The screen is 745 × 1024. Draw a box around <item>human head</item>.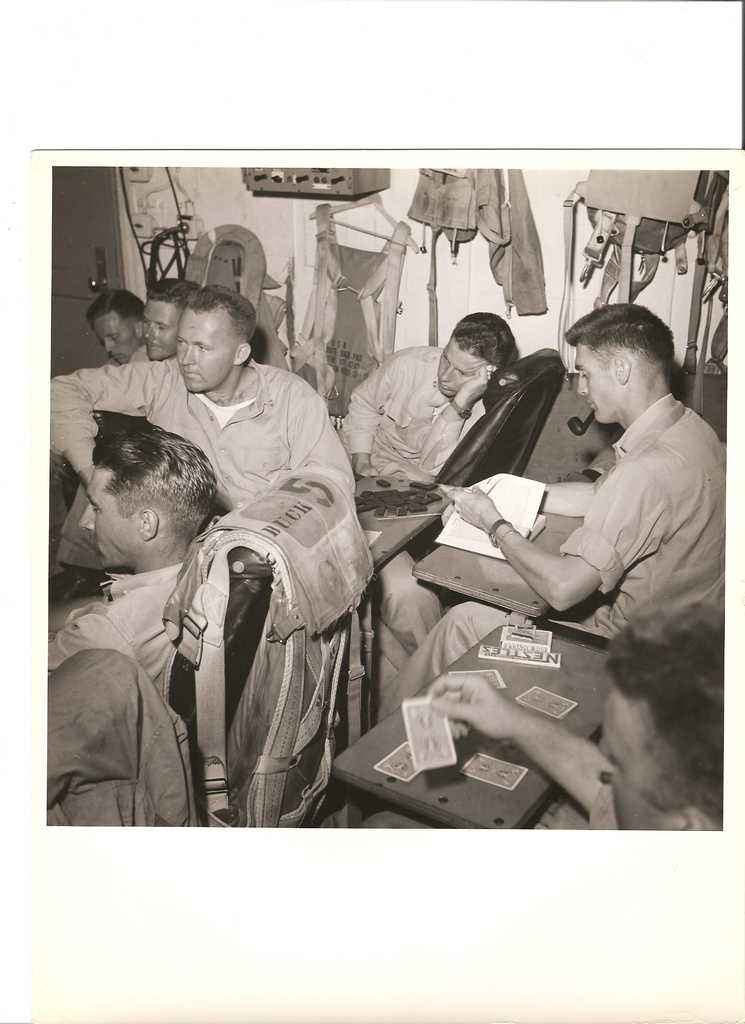
bbox(84, 287, 145, 365).
